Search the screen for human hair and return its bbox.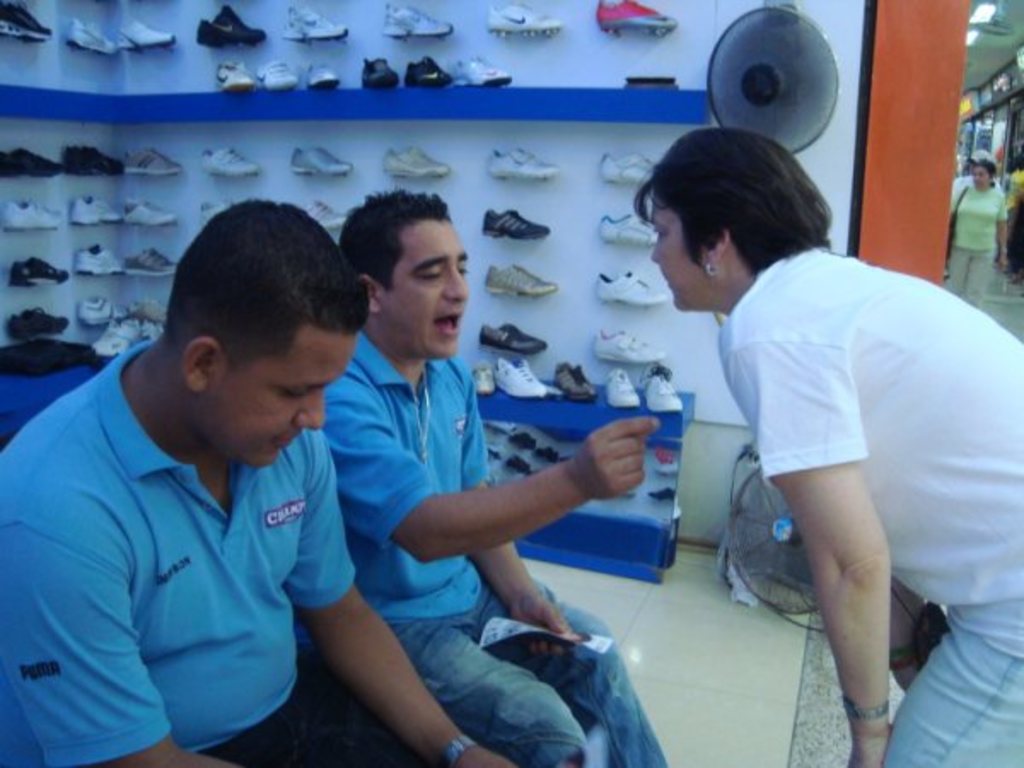
Found: [x1=635, y1=123, x2=835, y2=288].
